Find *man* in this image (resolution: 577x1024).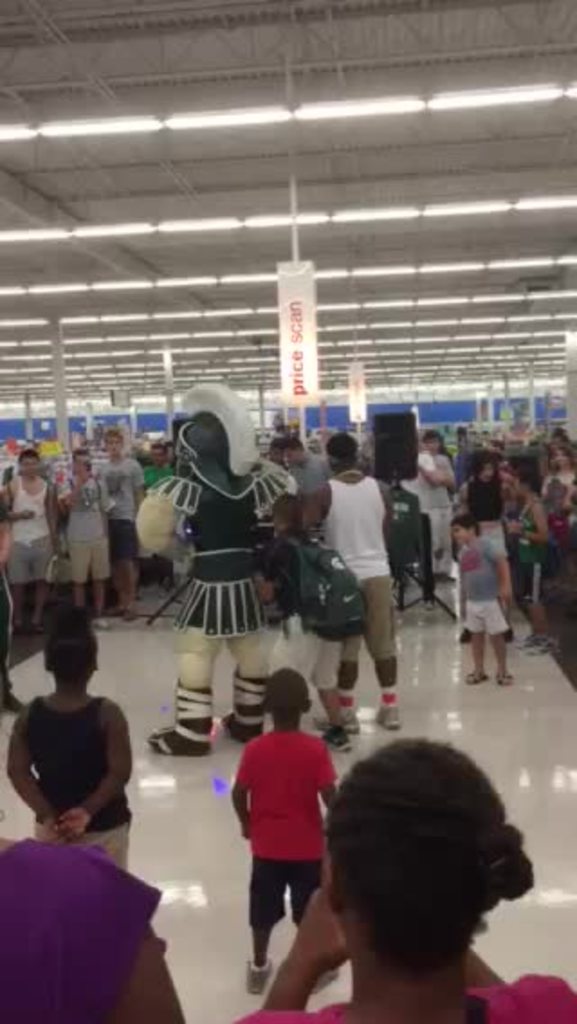
pyautogui.locateOnScreen(301, 422, 400, 714).
